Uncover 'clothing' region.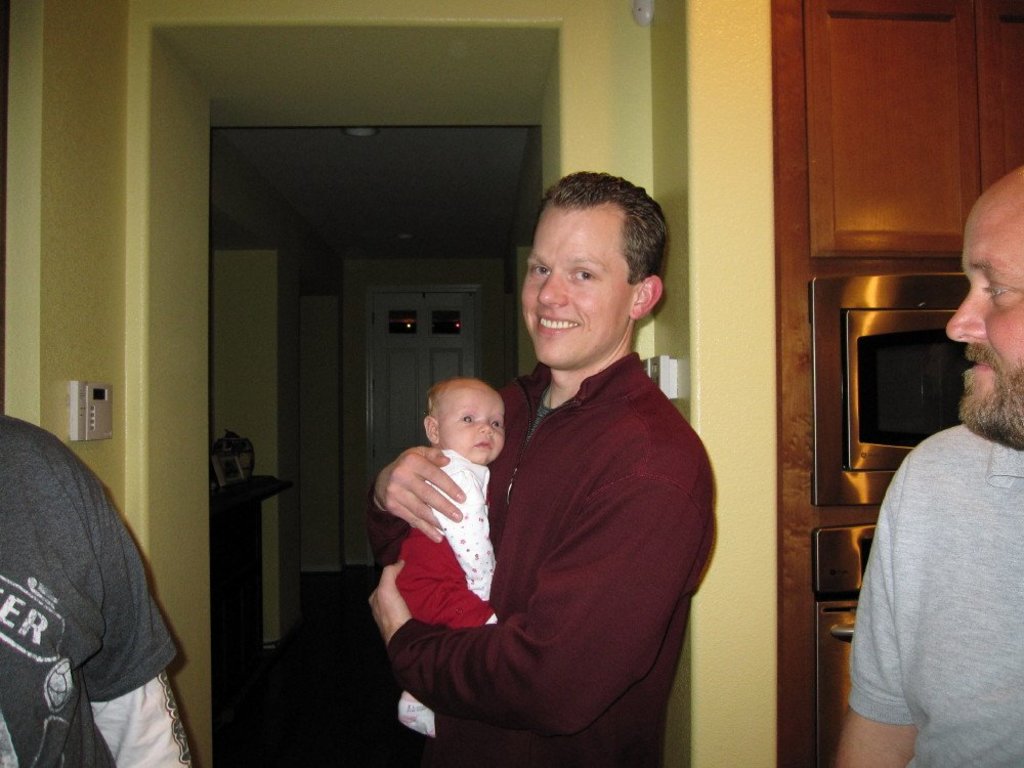
Uncovered: 394,450,505,725.
